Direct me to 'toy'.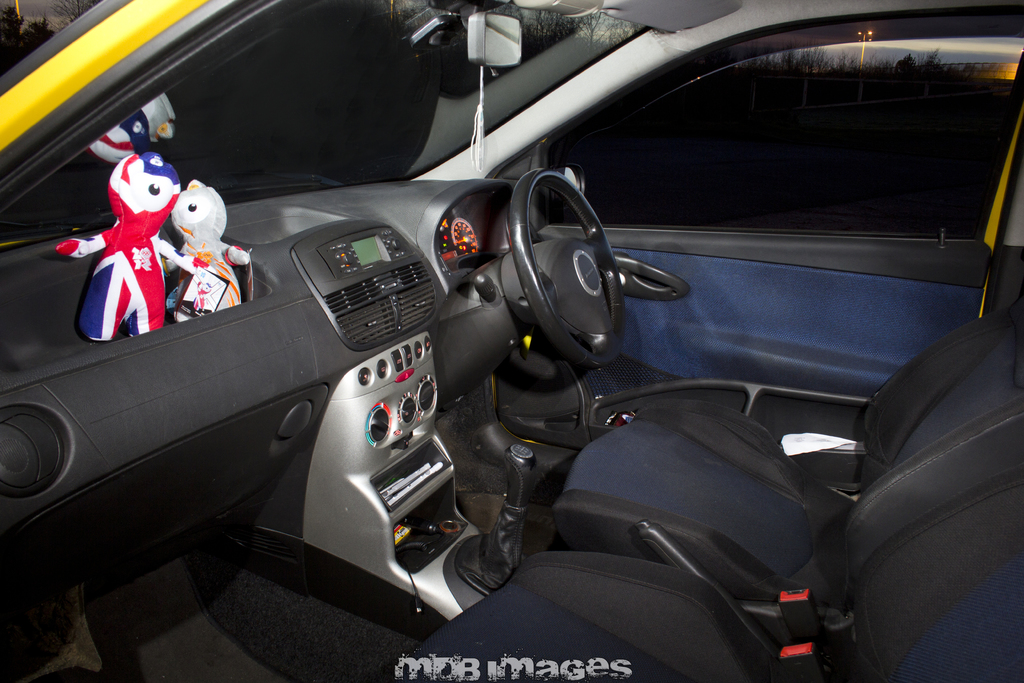
Direction: (159,179,248,331).
